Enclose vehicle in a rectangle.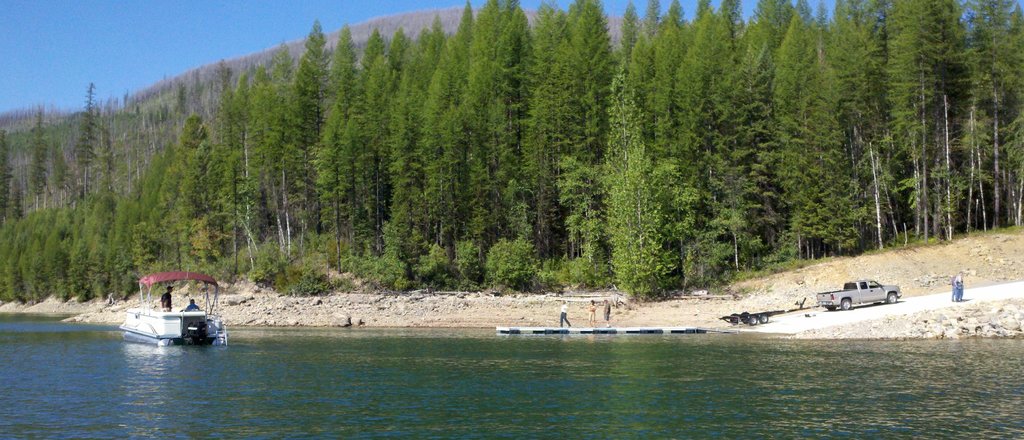
left=823, top=267, right=909, bottom=313.
